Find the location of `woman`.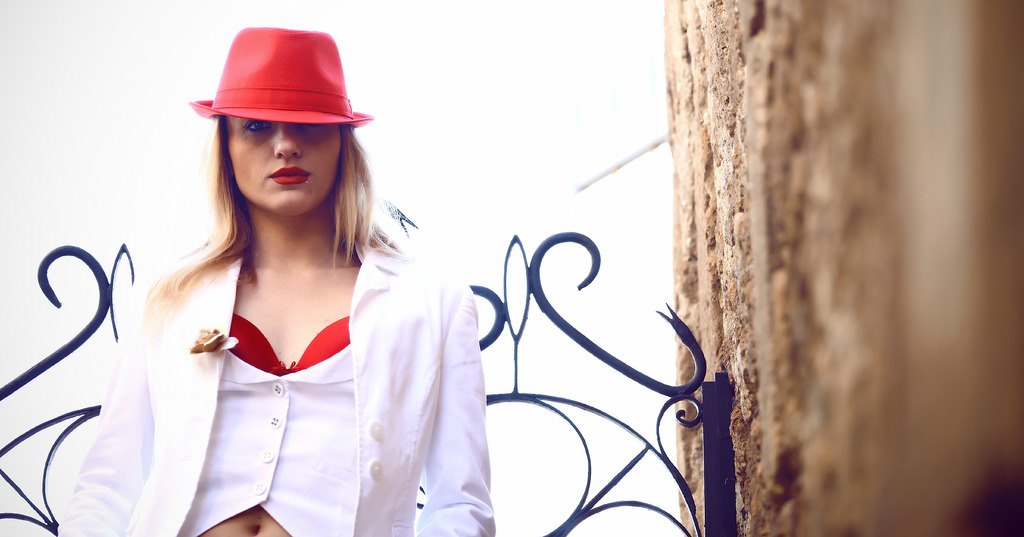
Location: 66,45,502,536.
